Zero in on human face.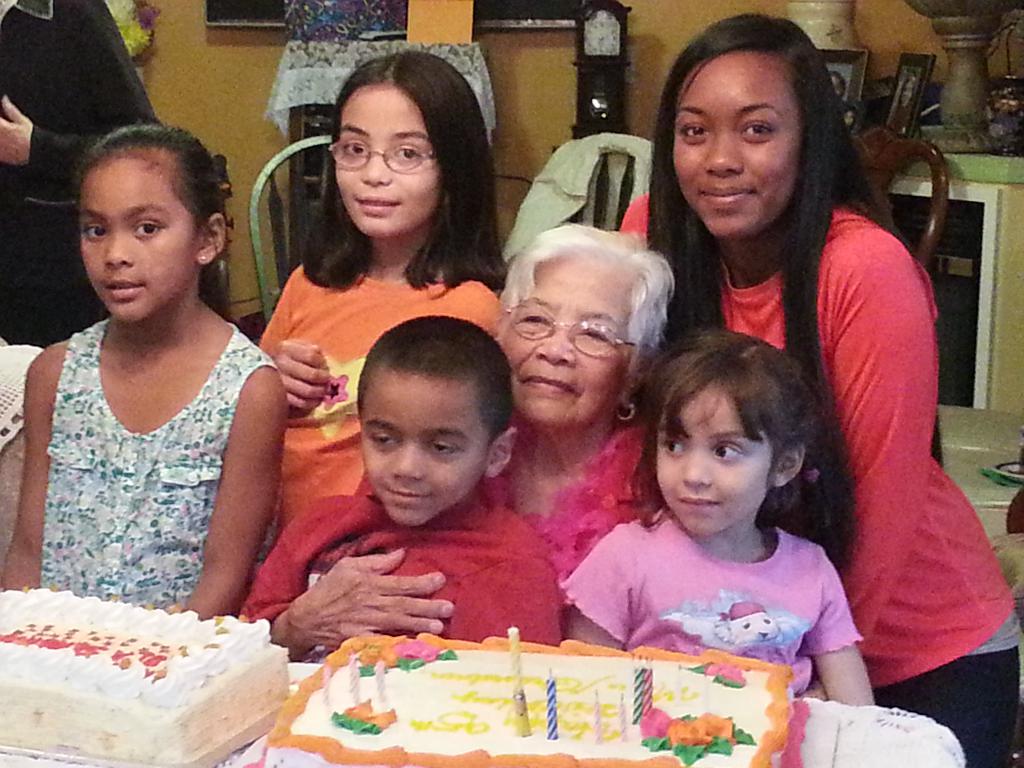
Zeroed in: detection(76, 156, 205, 324).
